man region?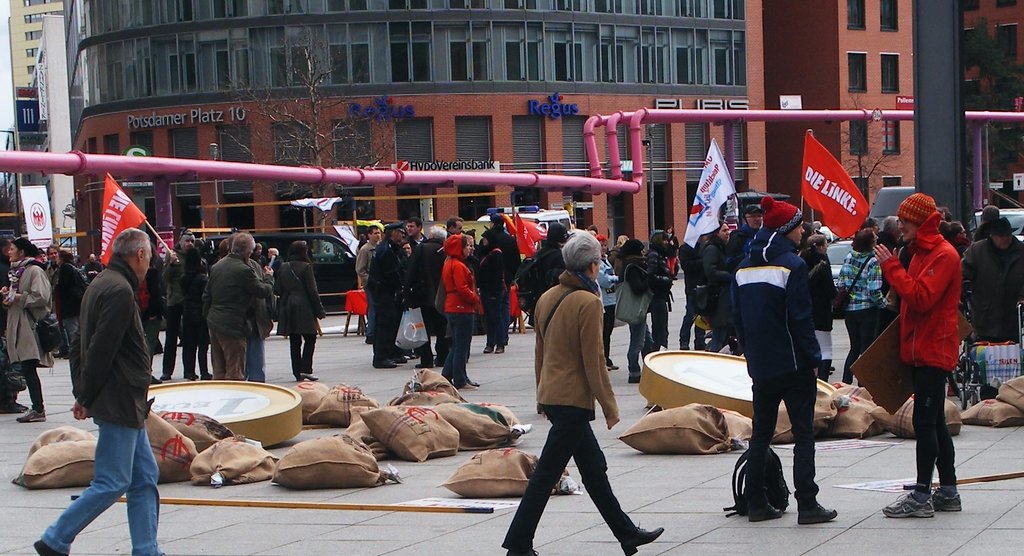
x1=875 y1=197 x2=966 y2=519
